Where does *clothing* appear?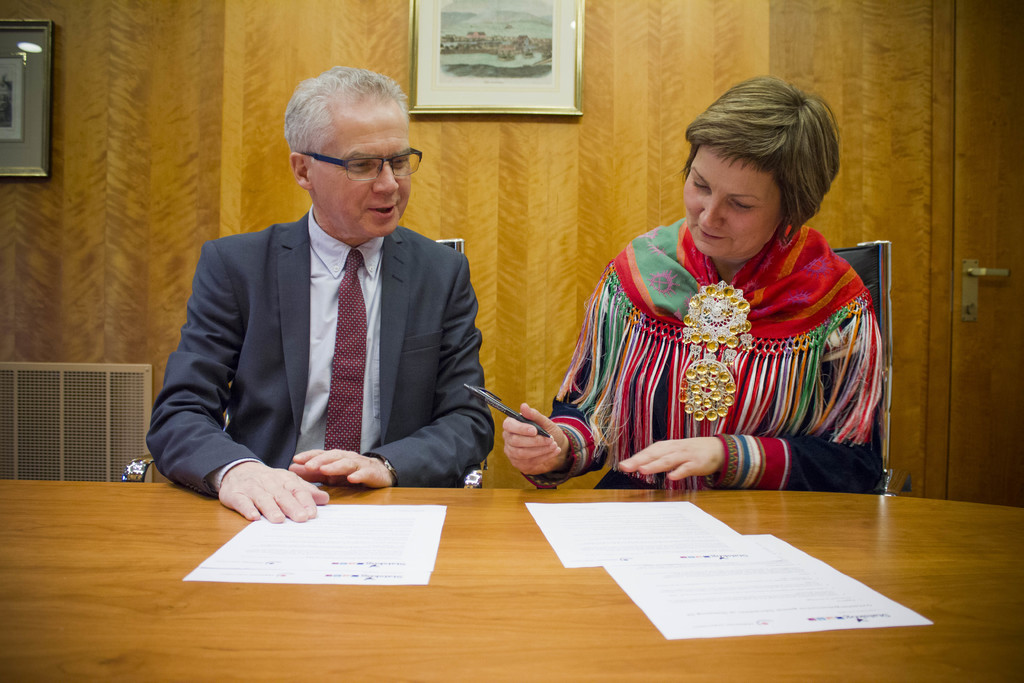
Appears at locate(149, 204, 497, 497).
